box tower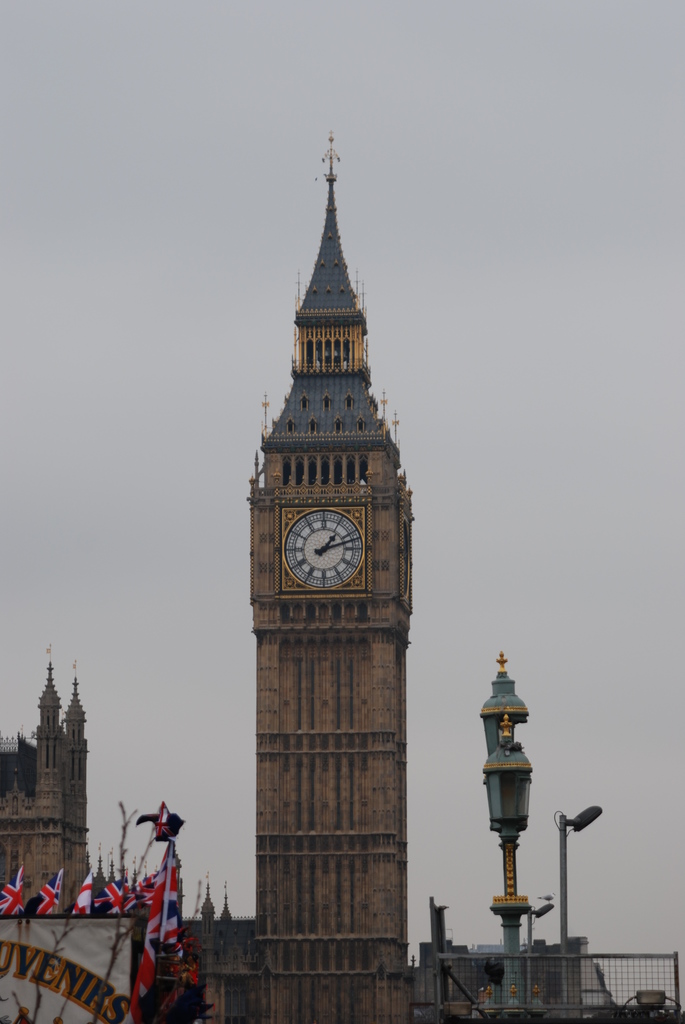
38/653/89/900
